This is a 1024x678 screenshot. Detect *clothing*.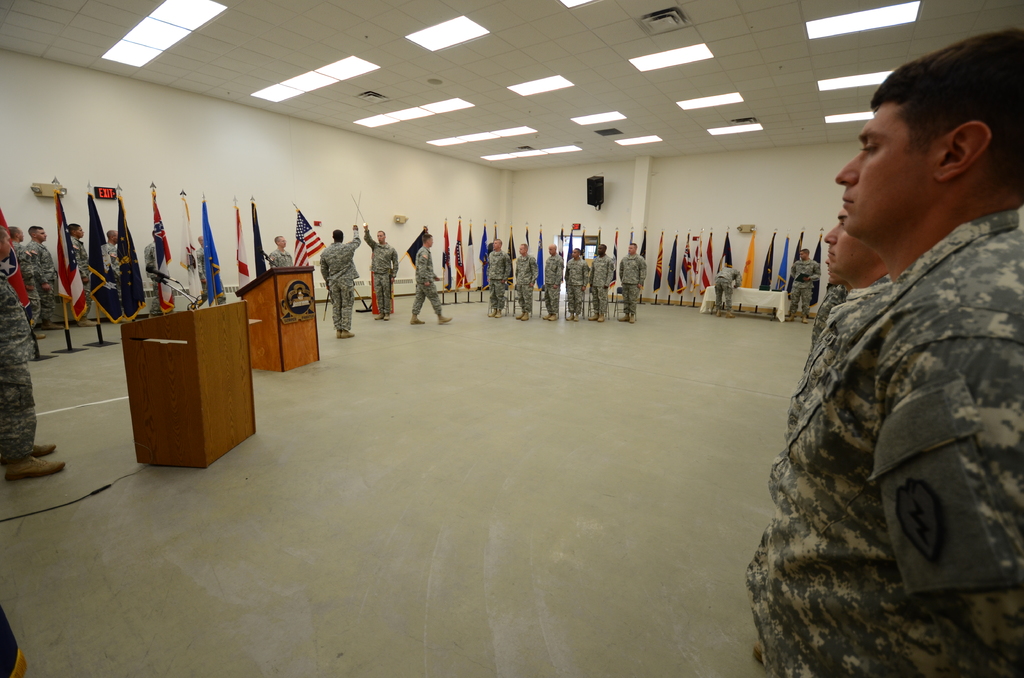
(x1=810, y1=283, x2=849, y2=355).
